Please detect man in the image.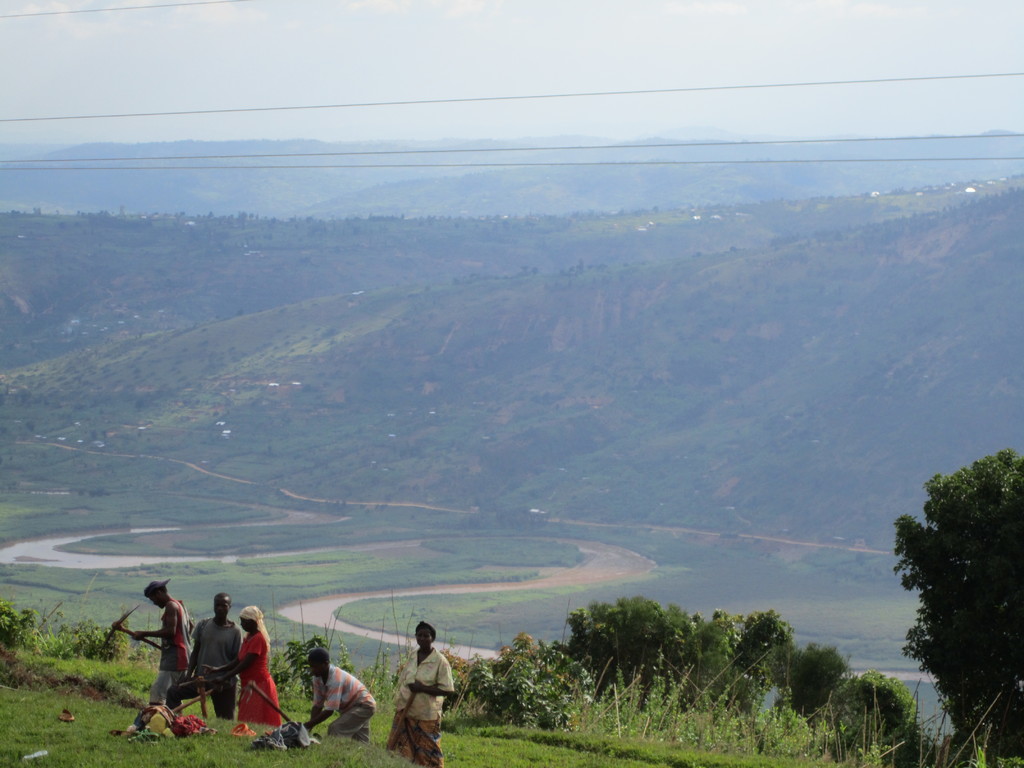
box=[189, 593, 235, 719].
